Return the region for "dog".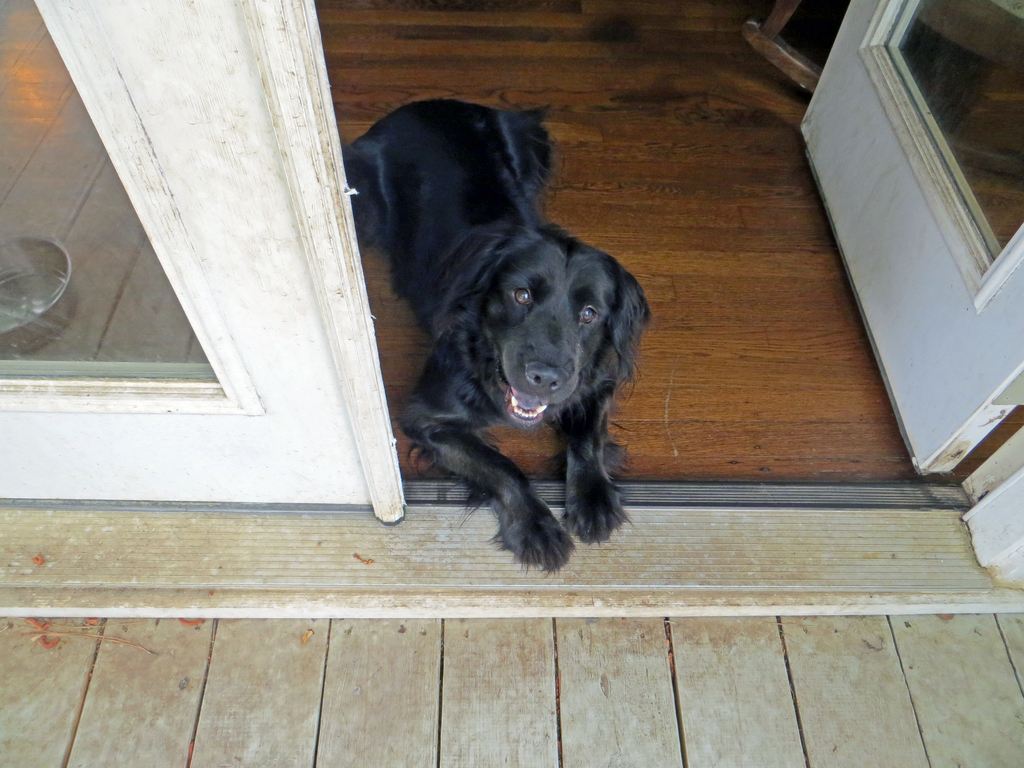
(x1=340, y1=94, x2=654, y2=577).
